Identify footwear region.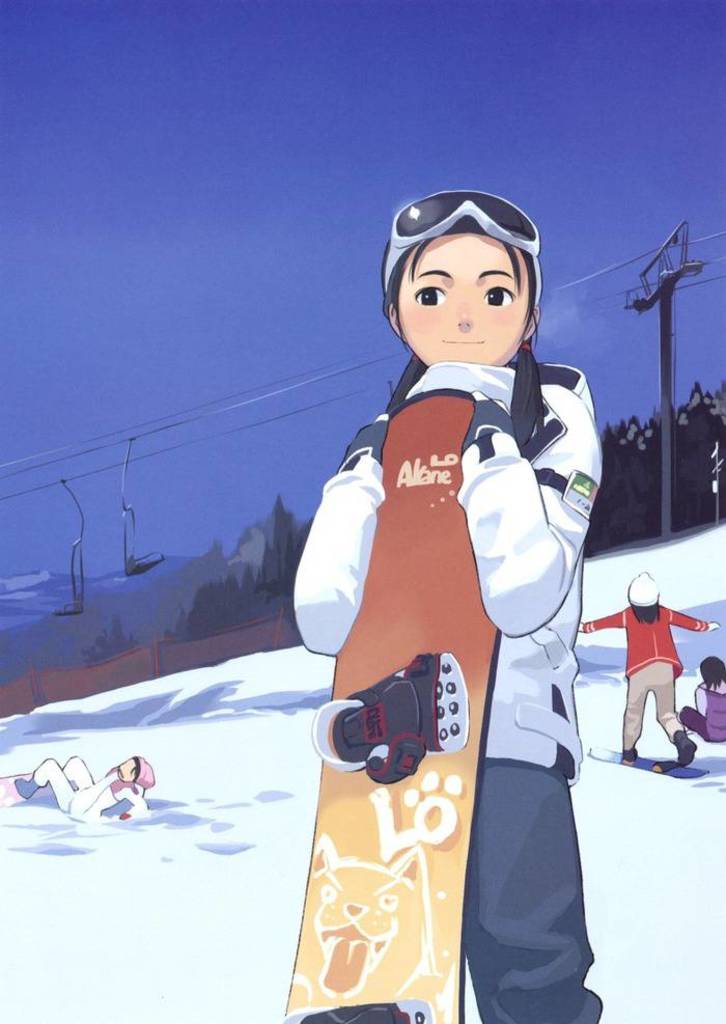
Region: [311,651,478,775].
